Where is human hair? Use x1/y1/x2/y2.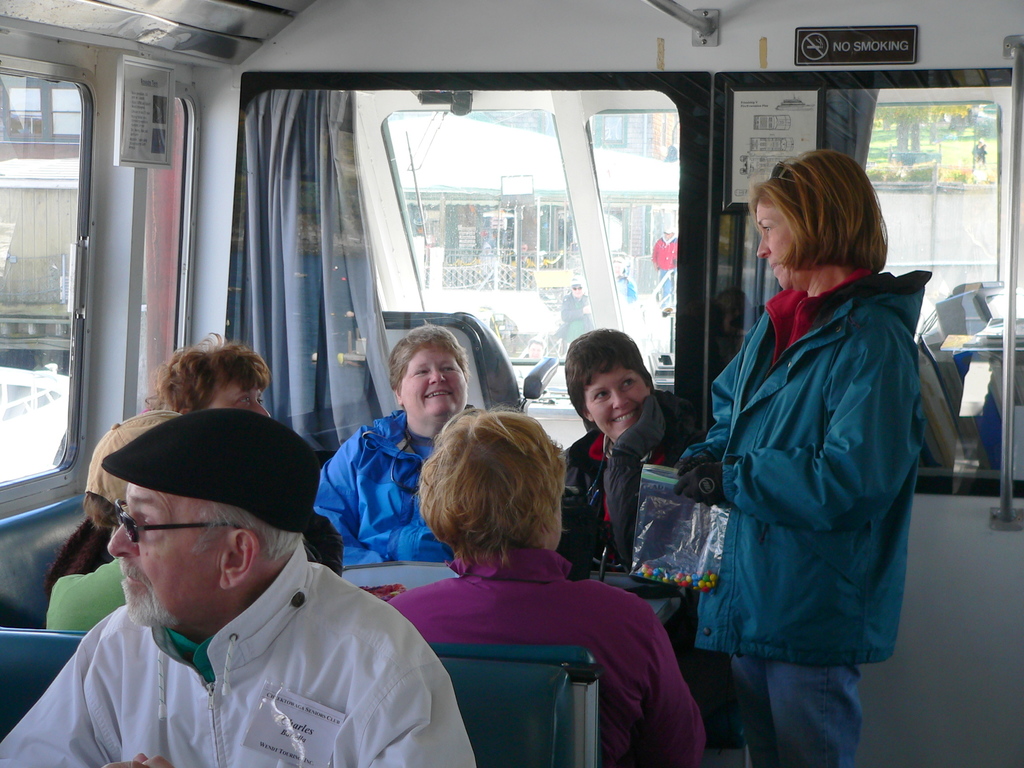
751/145/891/273.
